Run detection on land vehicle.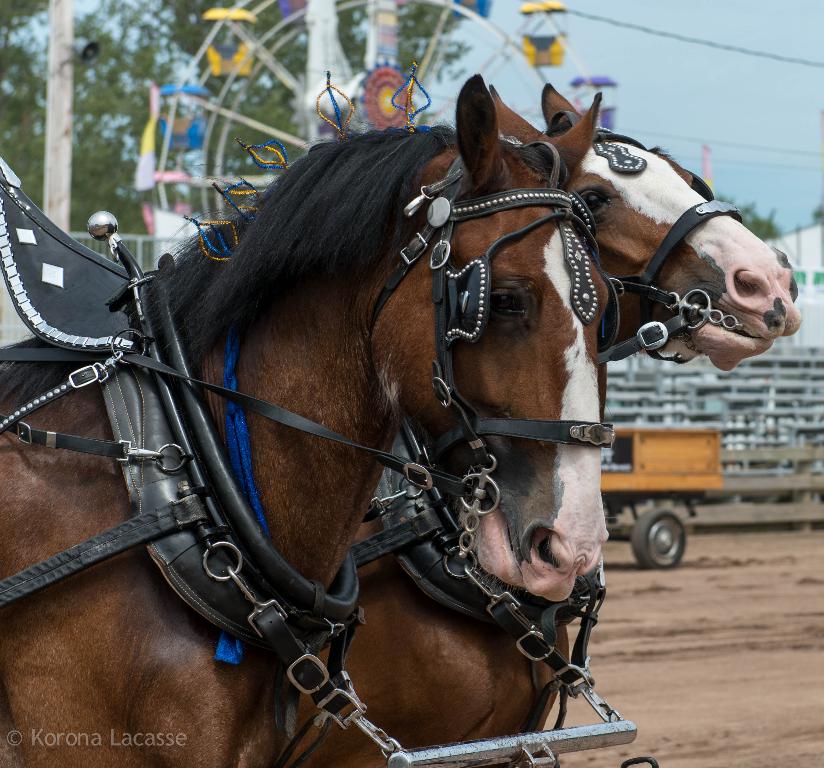
Result: bbox(606, 420, 716, 561).
